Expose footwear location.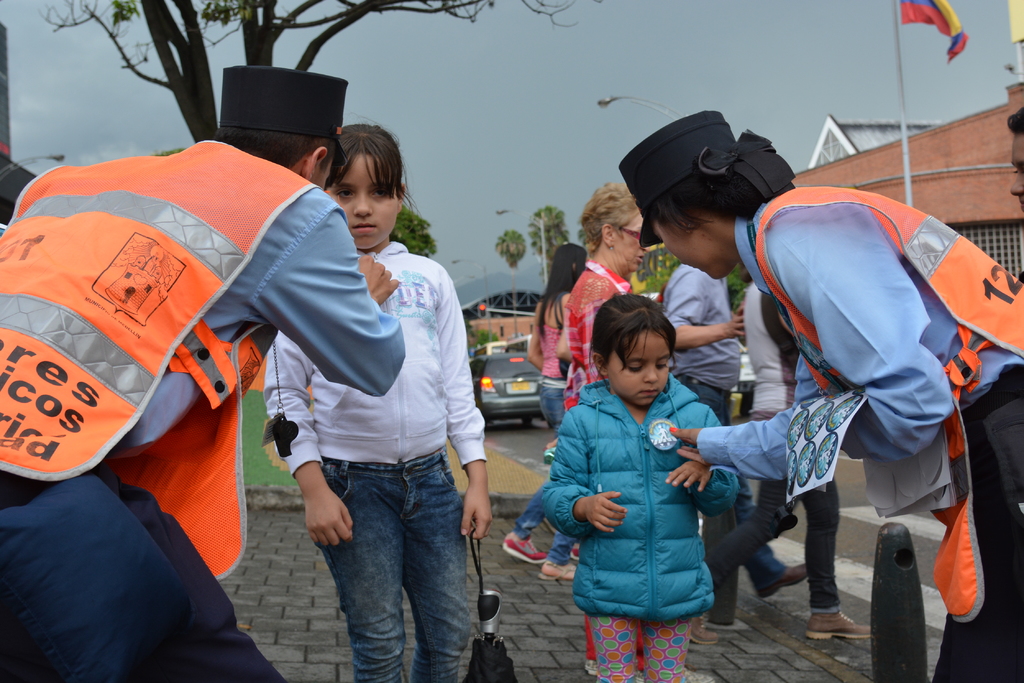
Exposed at locate(805, 611, 872, 642).
